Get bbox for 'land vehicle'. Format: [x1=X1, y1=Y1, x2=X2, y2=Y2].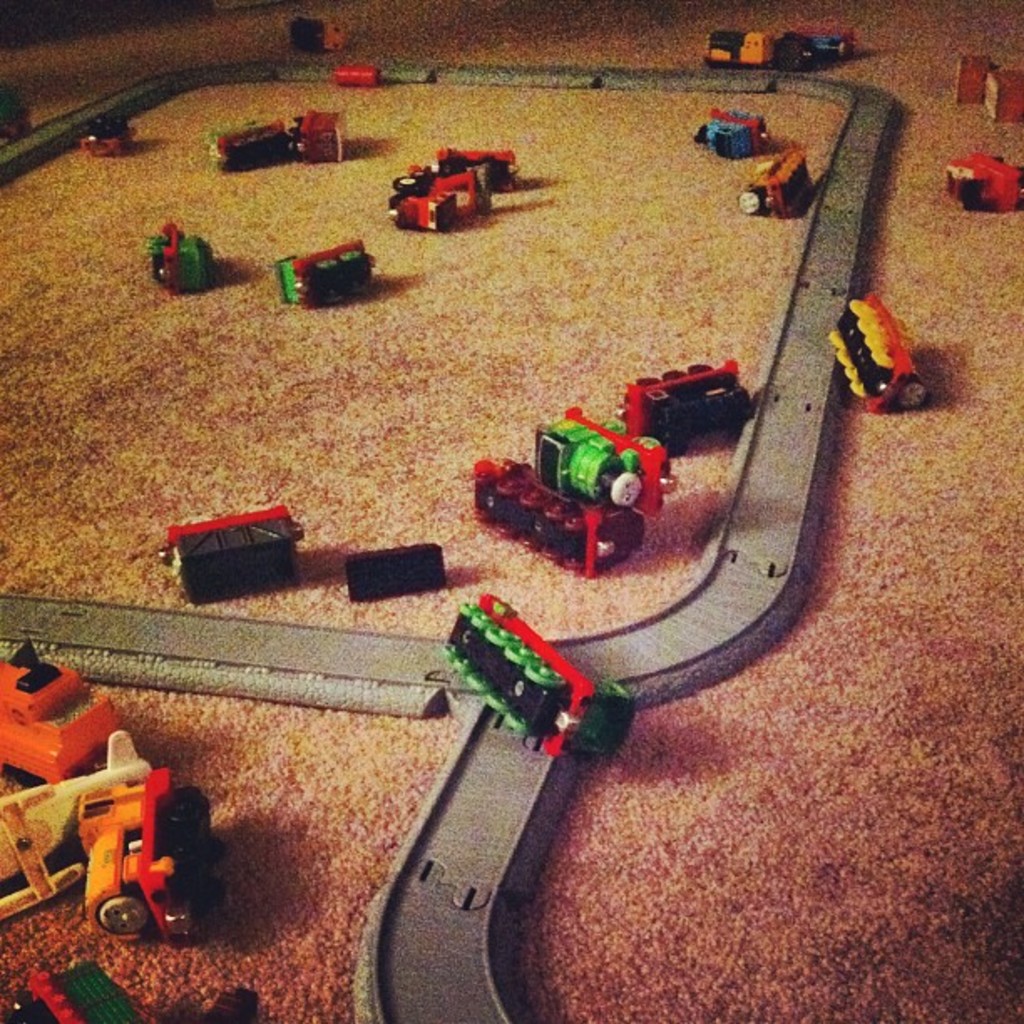
[x1=0, y1=648, x2=129, y2=791].
